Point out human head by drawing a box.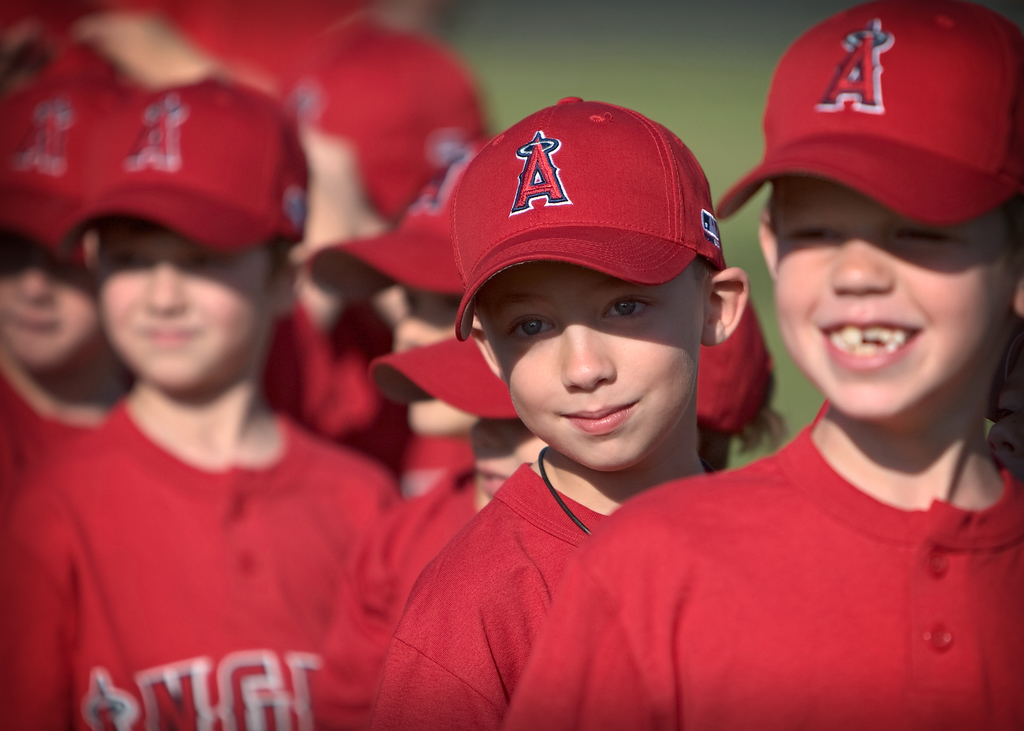
crop(307, 147, 526, 437).
